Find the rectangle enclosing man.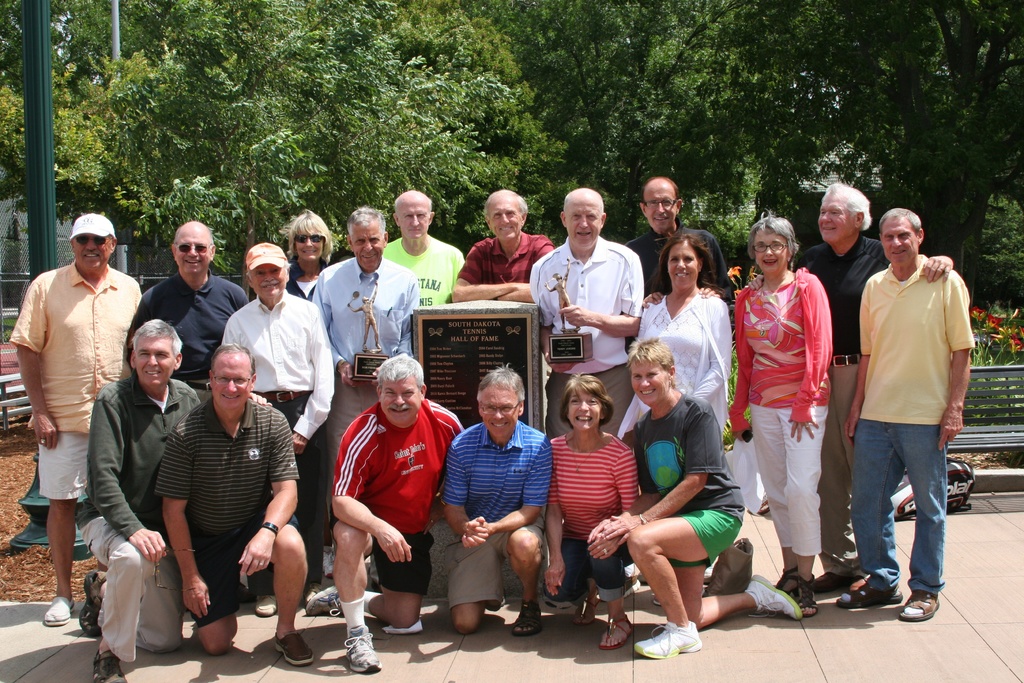
(325,359,477,671).
